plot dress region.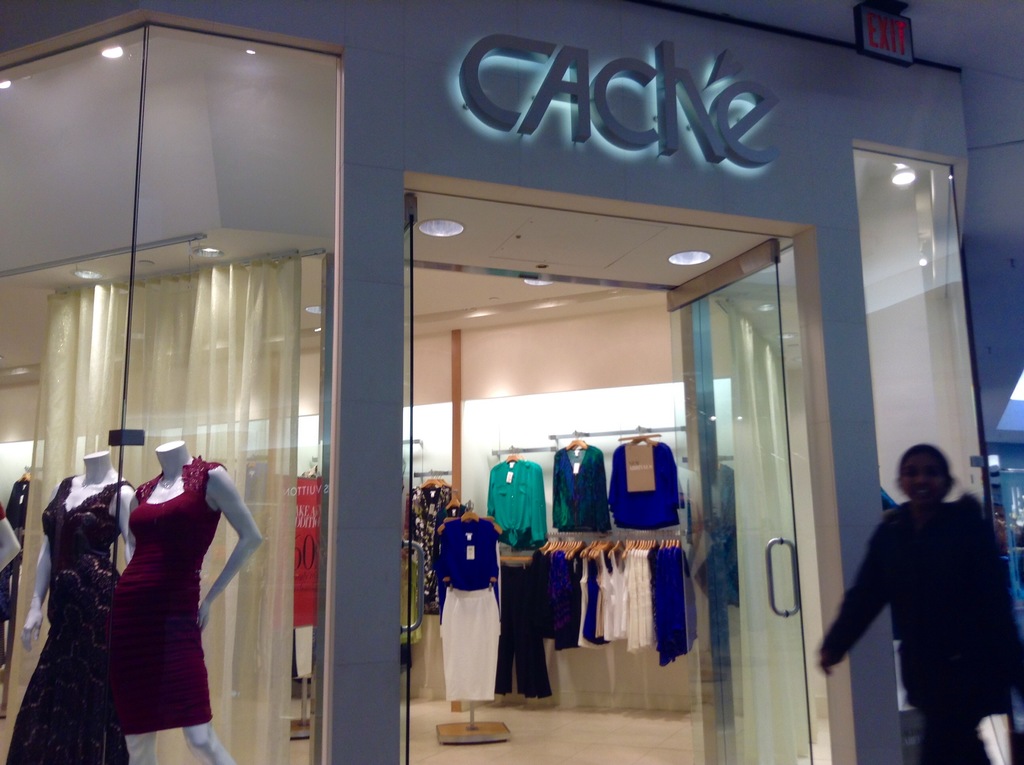
Plotted at detection(488, 456, 553, 554).
